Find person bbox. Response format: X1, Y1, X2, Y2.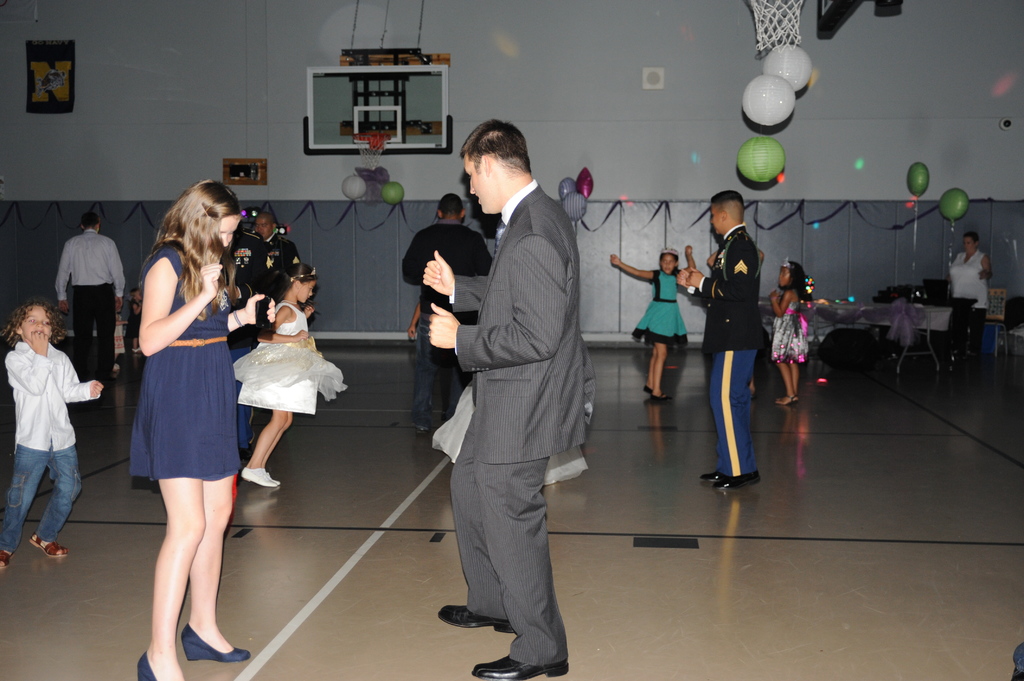
675, 190, 766, 491.
